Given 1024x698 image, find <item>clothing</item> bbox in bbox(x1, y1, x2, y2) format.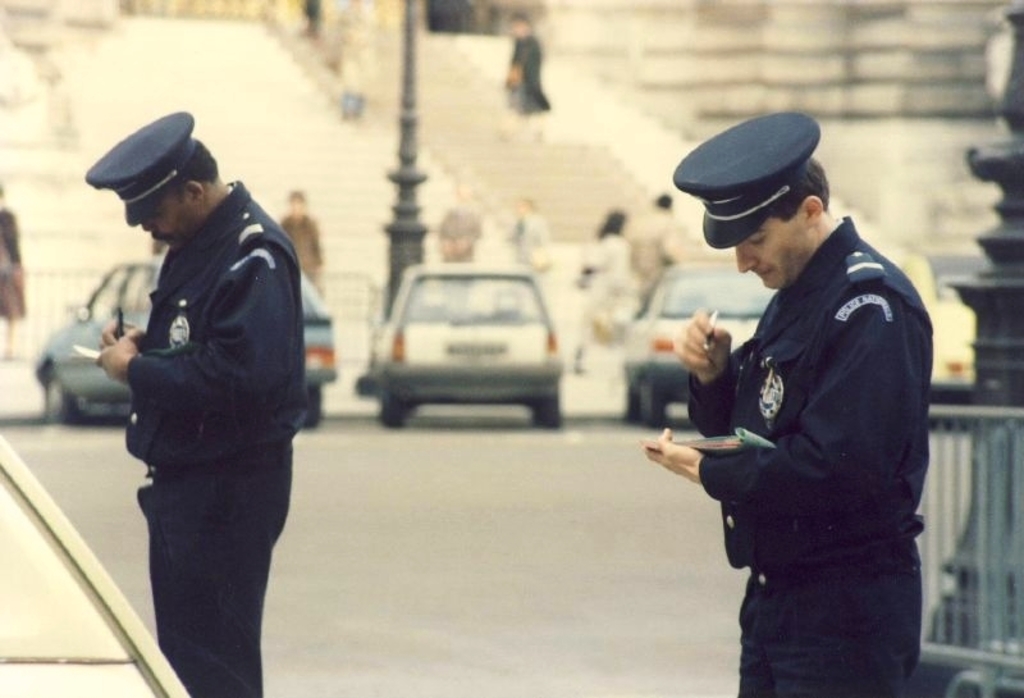
bbox(631, 201, 685, 314).
